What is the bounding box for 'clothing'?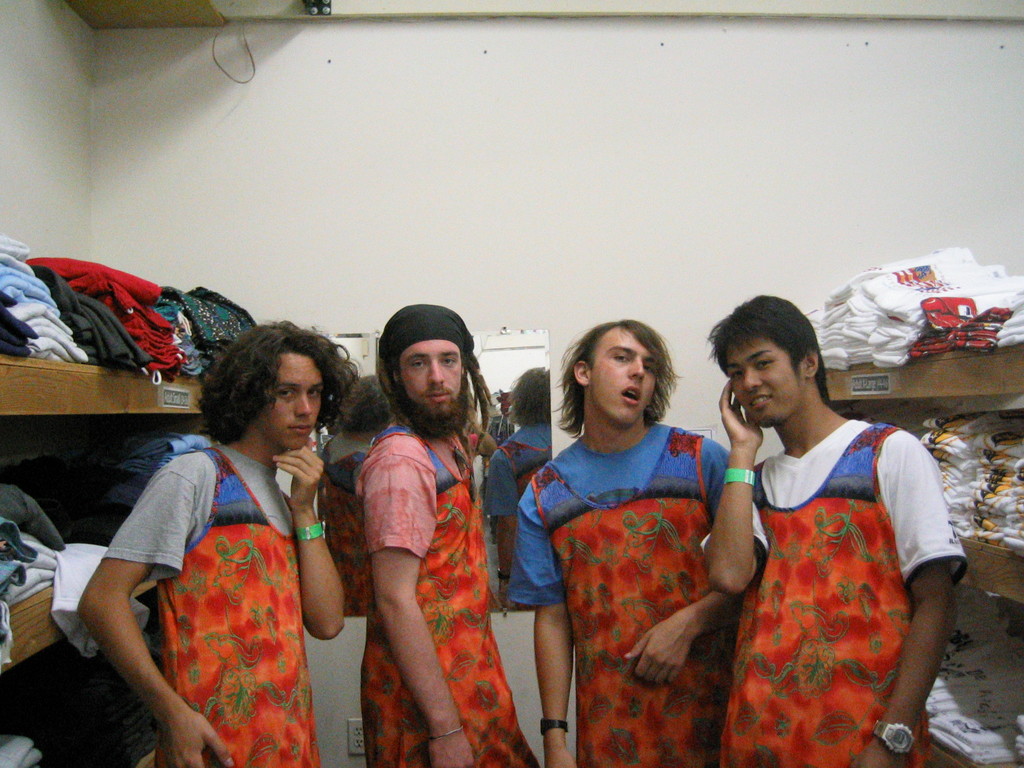
<region>505, 413, 743, 758</region>.
